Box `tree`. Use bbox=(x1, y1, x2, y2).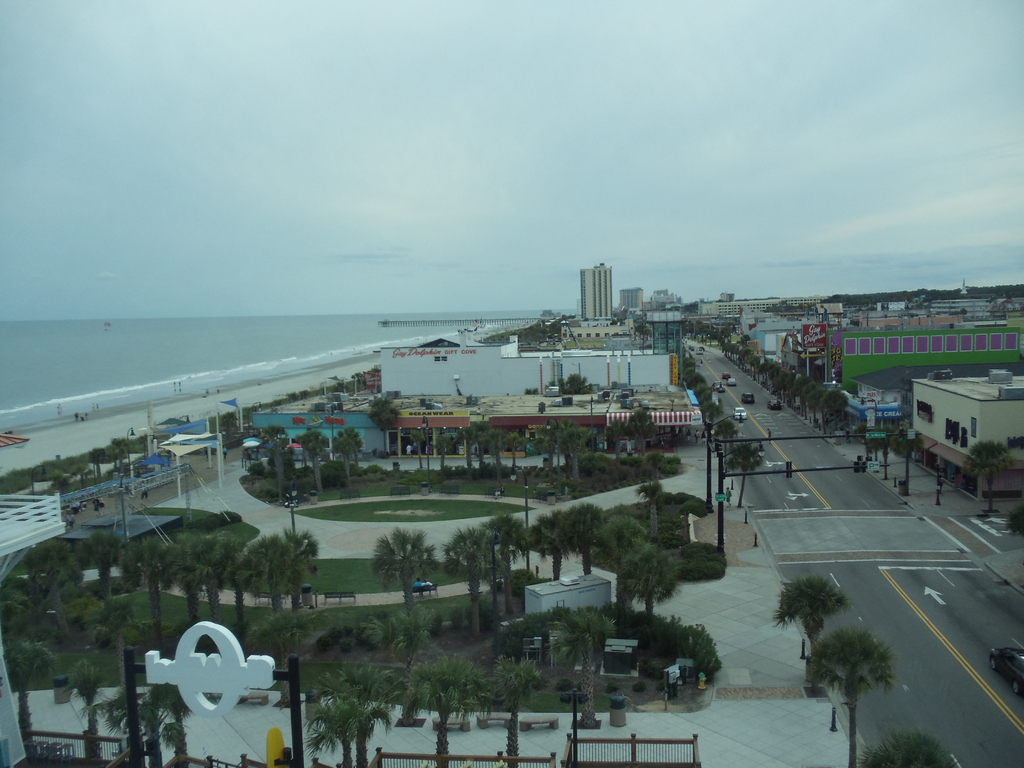
bbox=(366, 529, 439, 637).
